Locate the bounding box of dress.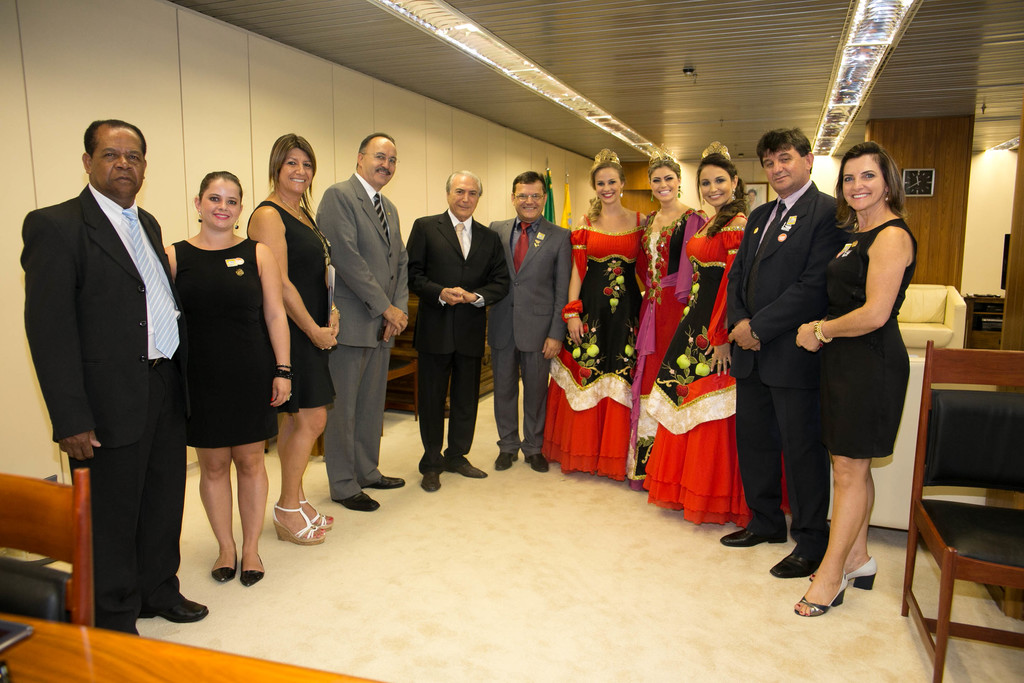
Bounding box: 812 218 909 459.
